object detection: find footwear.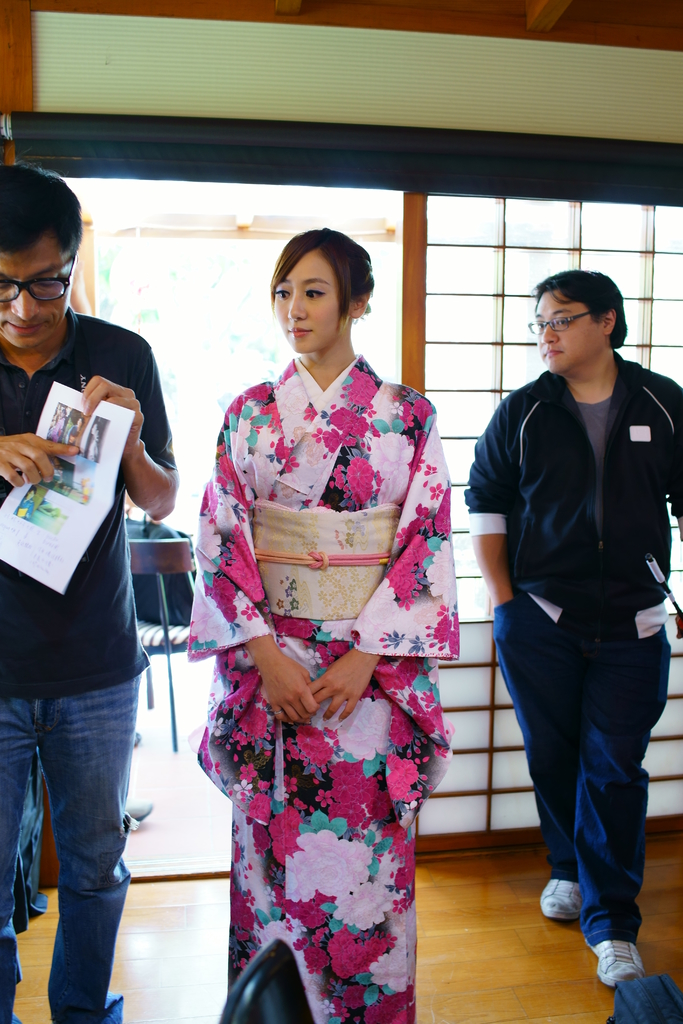
box=[539, 875, 586, 919].
